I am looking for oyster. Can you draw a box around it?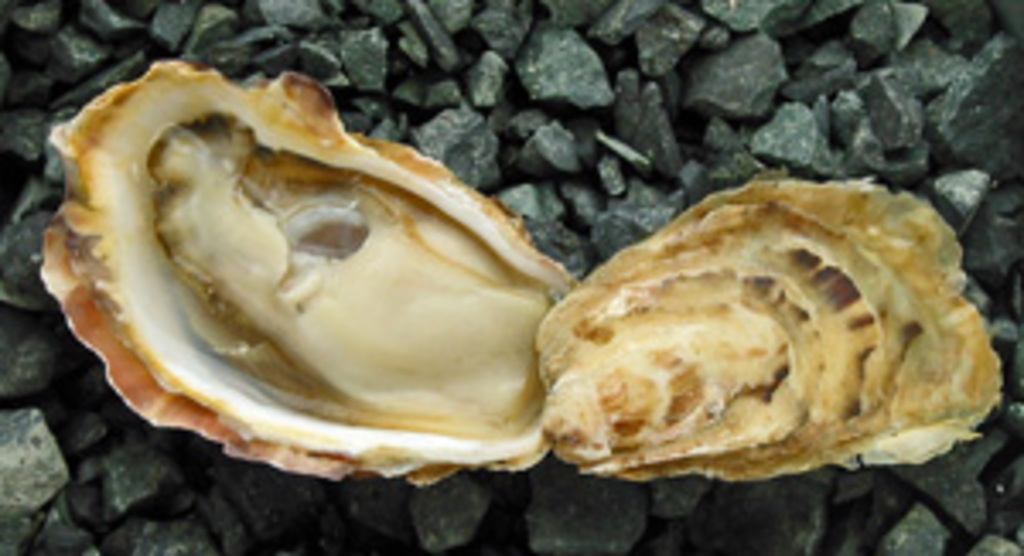
Sure, the bounding box is bbox(536, 171, 1021, 474).
